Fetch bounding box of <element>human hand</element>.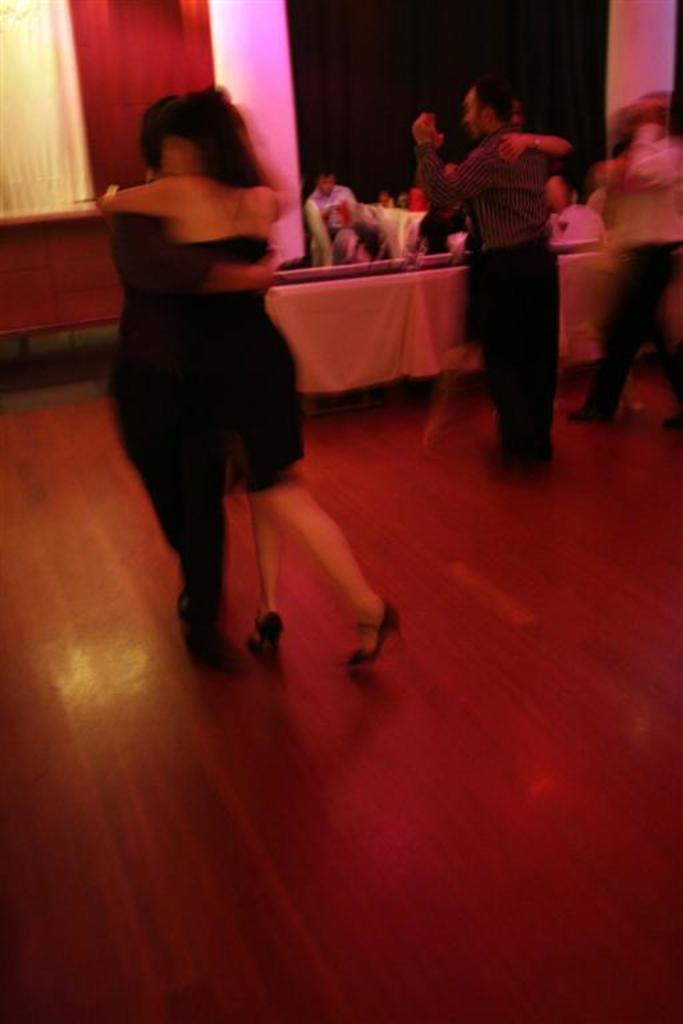
Bbox: bbox=(496, 125, 535, 165).
